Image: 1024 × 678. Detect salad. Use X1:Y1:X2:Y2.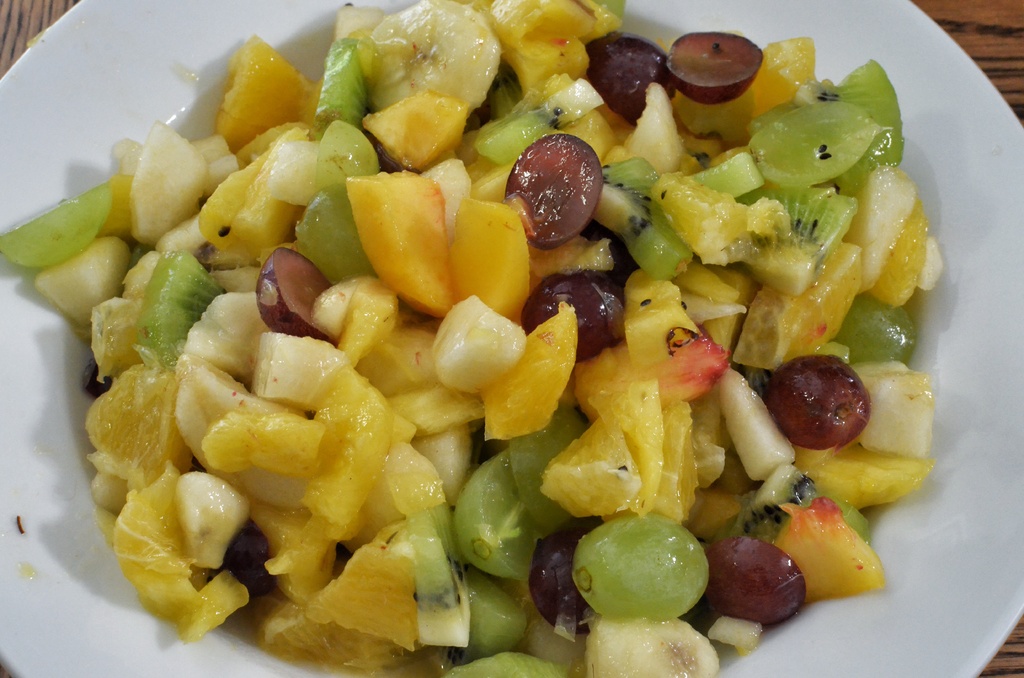
0:12:1008:677.
